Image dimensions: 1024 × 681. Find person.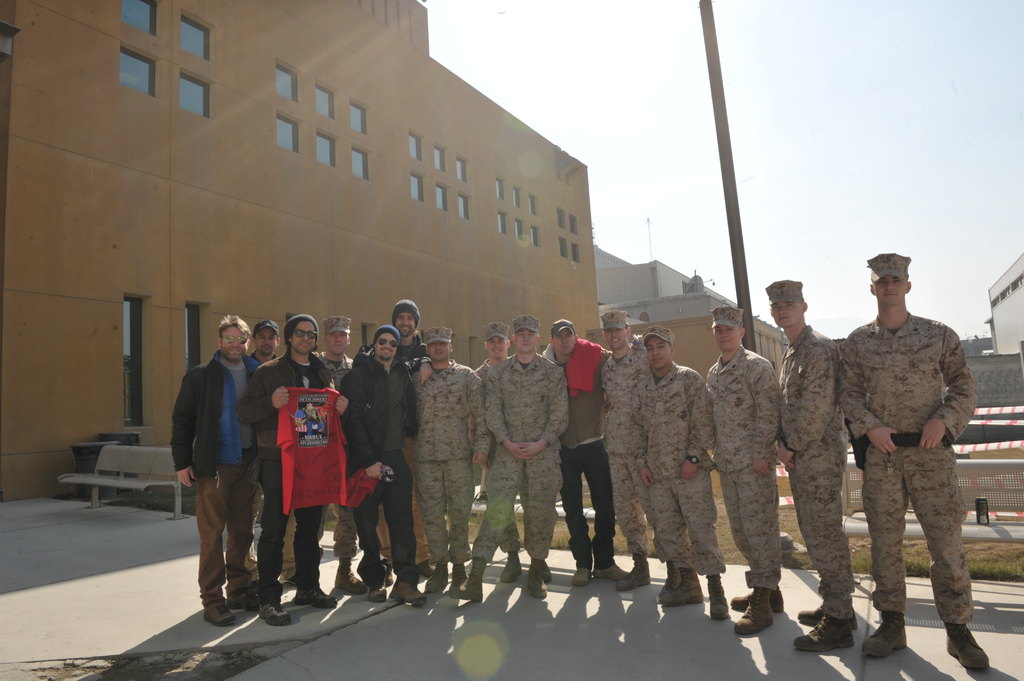
[832,243,993,673].
